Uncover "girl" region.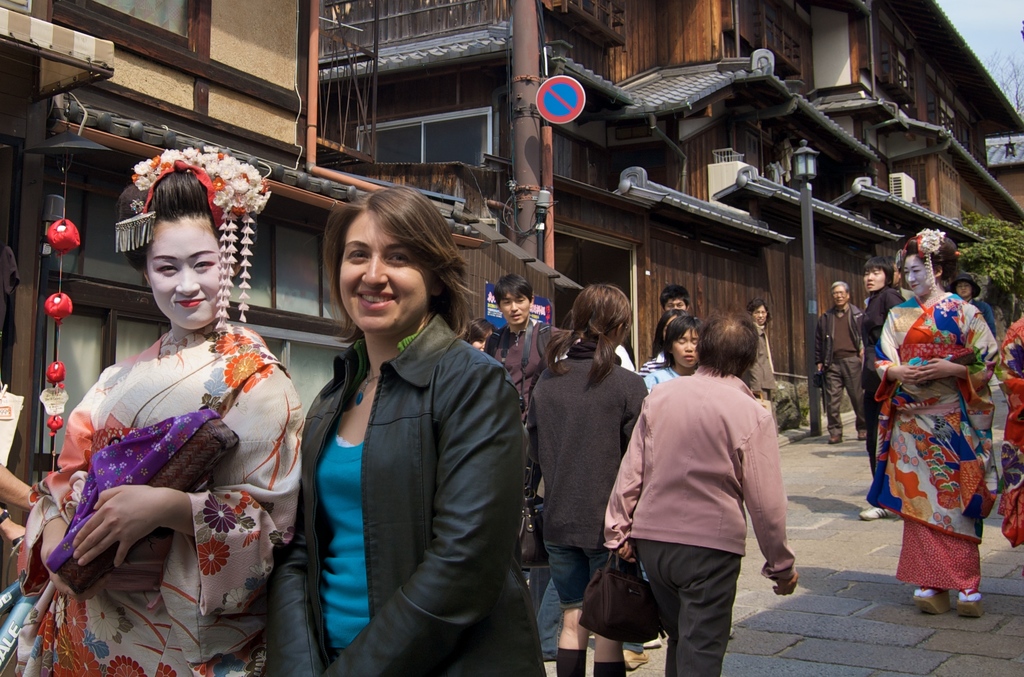
Uncovered: BBox(620, 310, 710, 673).
